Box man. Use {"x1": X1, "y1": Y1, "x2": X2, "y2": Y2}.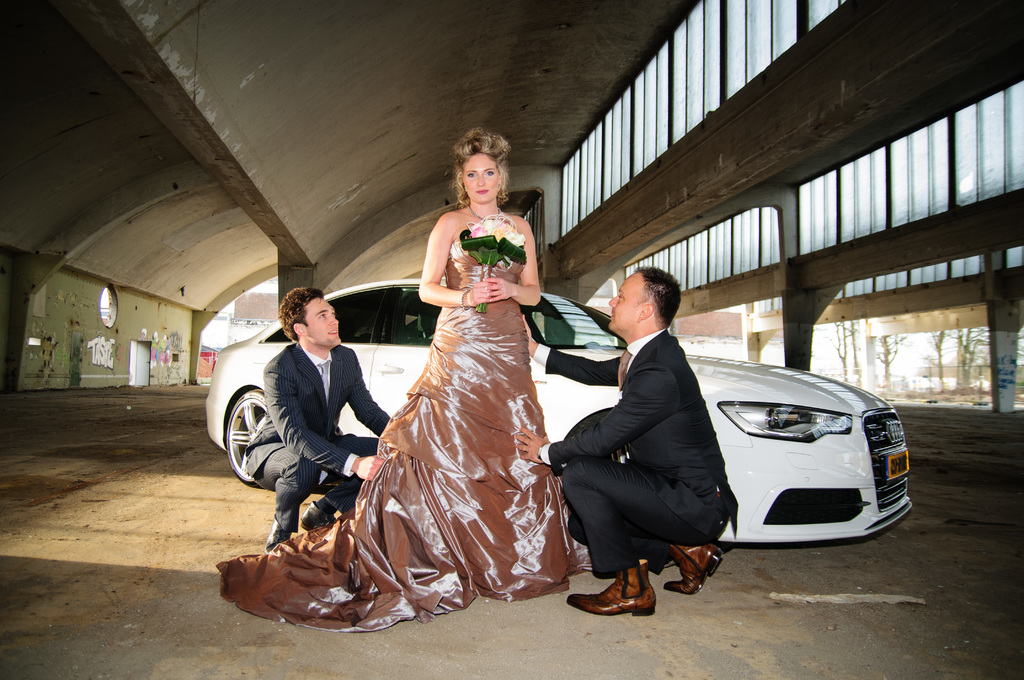
{"x1": 243, "y1": 287, "x2": 392, "y2": 551}.
